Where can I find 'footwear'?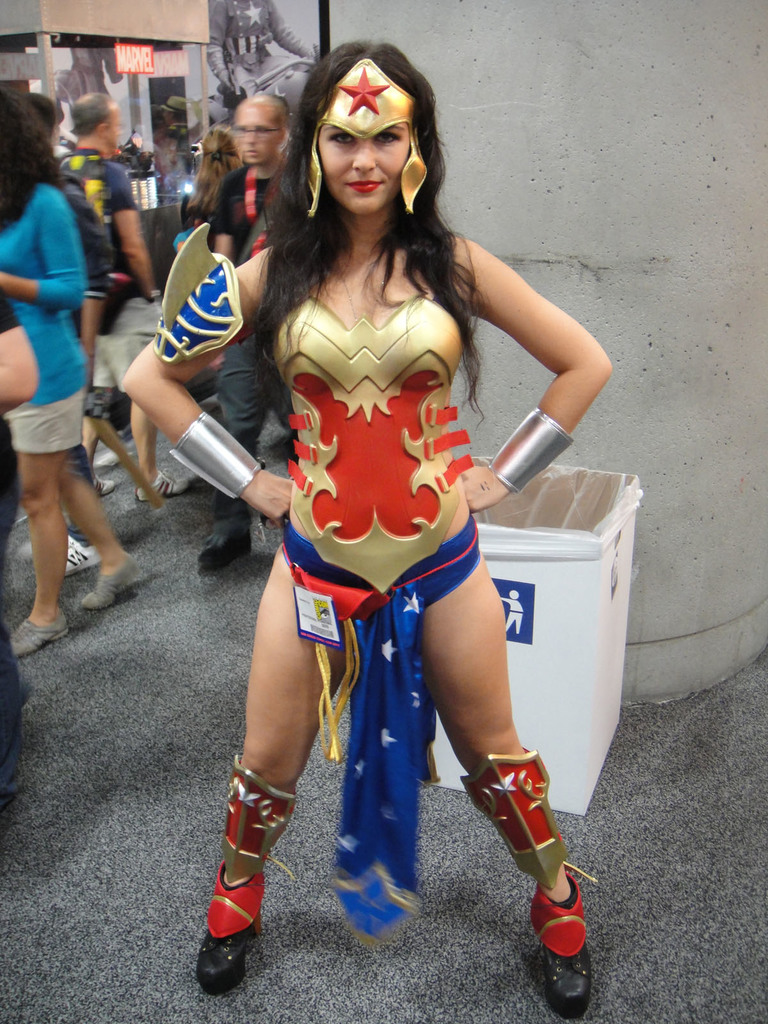
You can find it at locate(202, 763, 302, 979).
